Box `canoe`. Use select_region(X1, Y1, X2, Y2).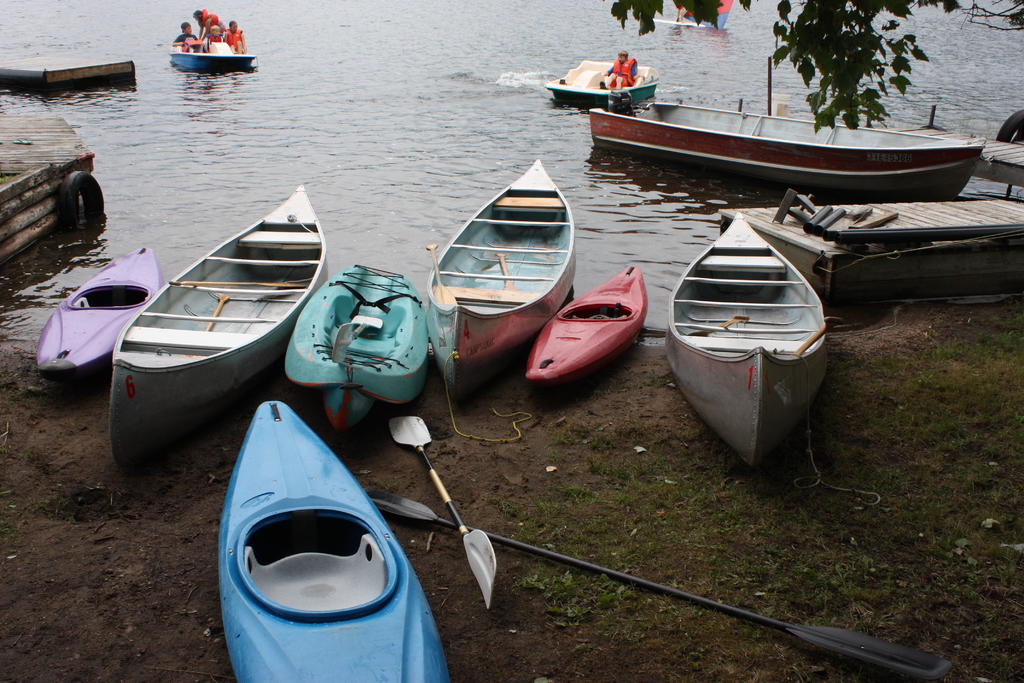
select_region(516, 265, 636, 383).
